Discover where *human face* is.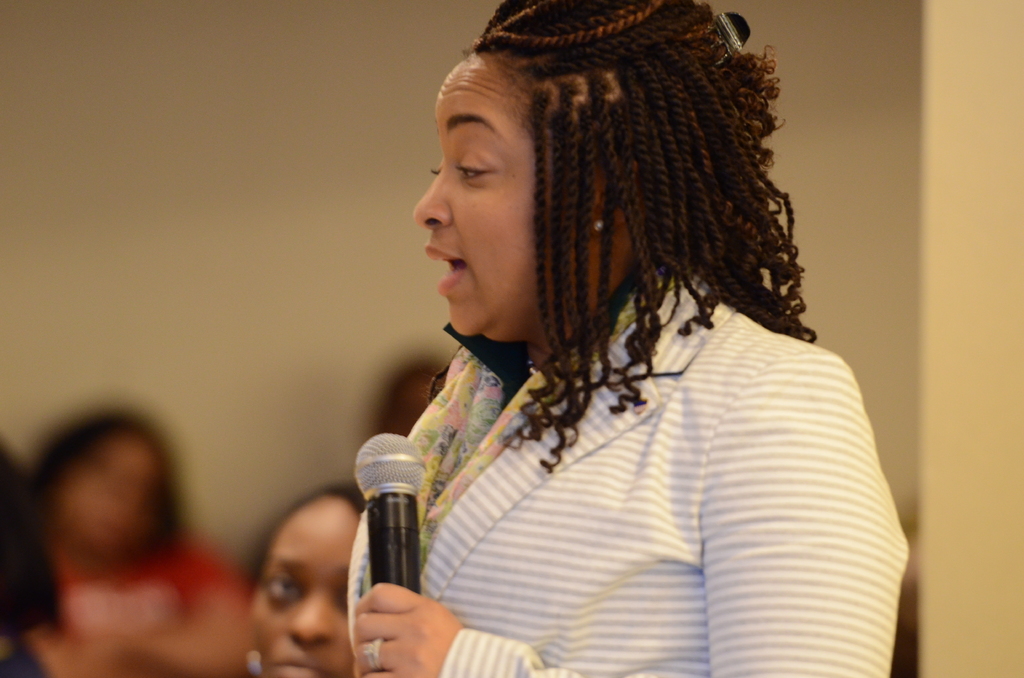
Discovered at {"left": 250, "top": 495, "right": 359, "bottom": 677}.
